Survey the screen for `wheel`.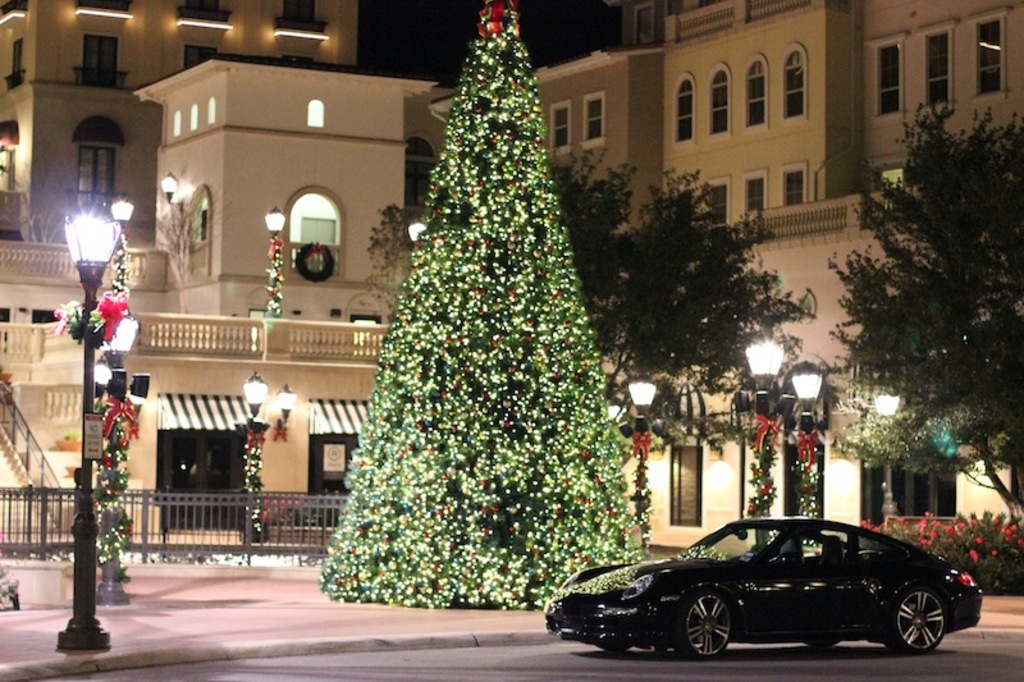
Survey found: x1=681, y1=590, x2=731, y2=659.
